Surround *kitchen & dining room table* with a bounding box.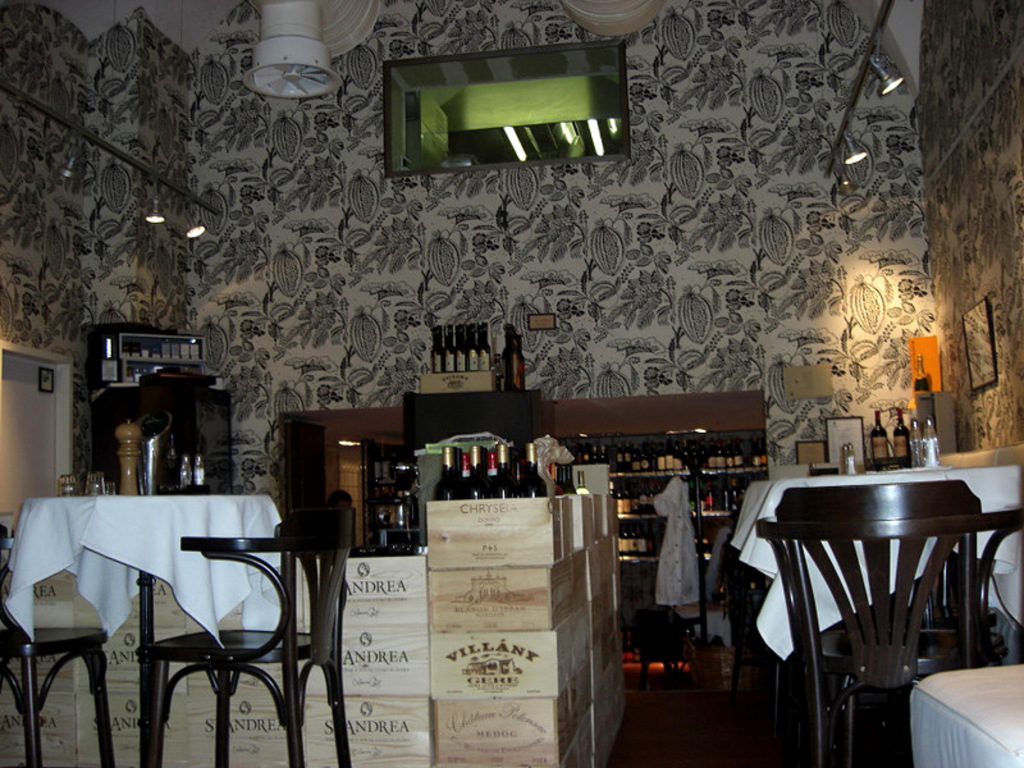
19, 503, 342, 740.
